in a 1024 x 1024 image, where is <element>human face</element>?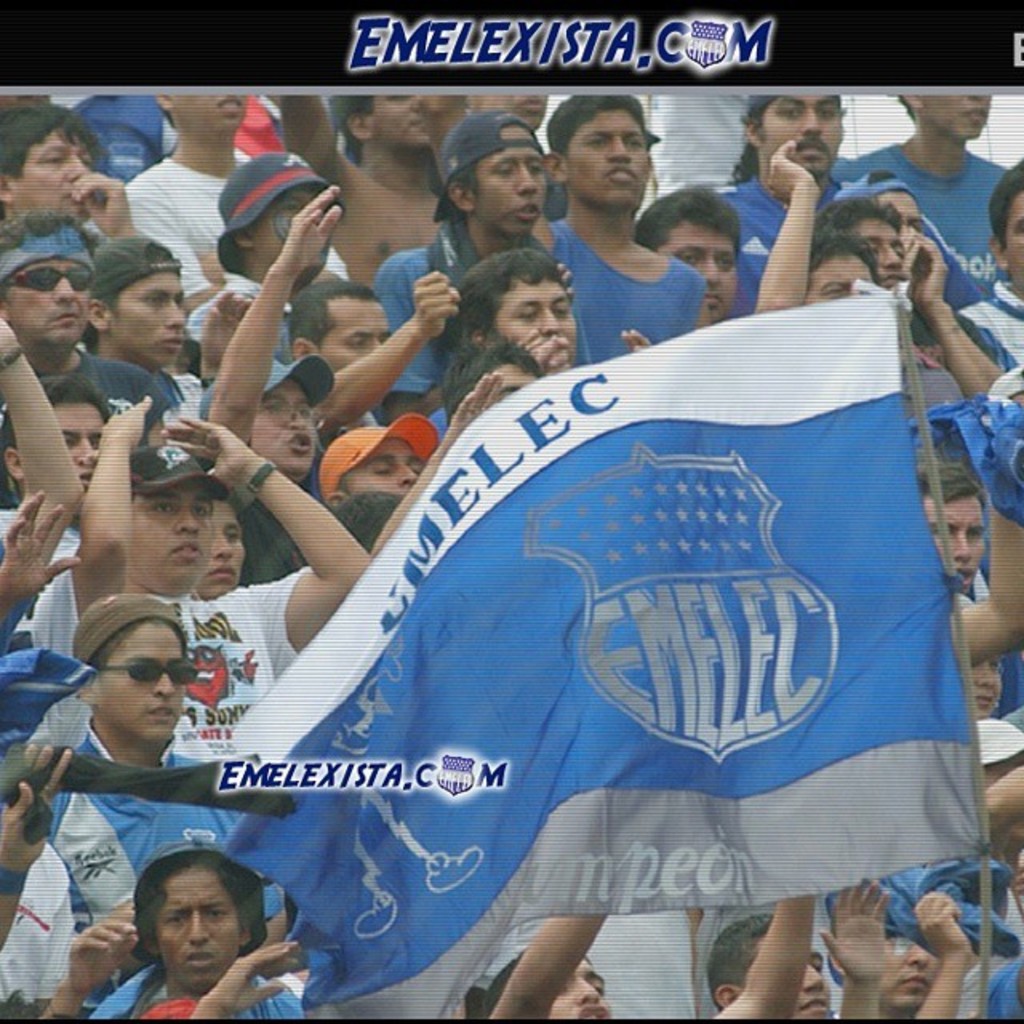
l=571, t=107, r=651, b=213.
